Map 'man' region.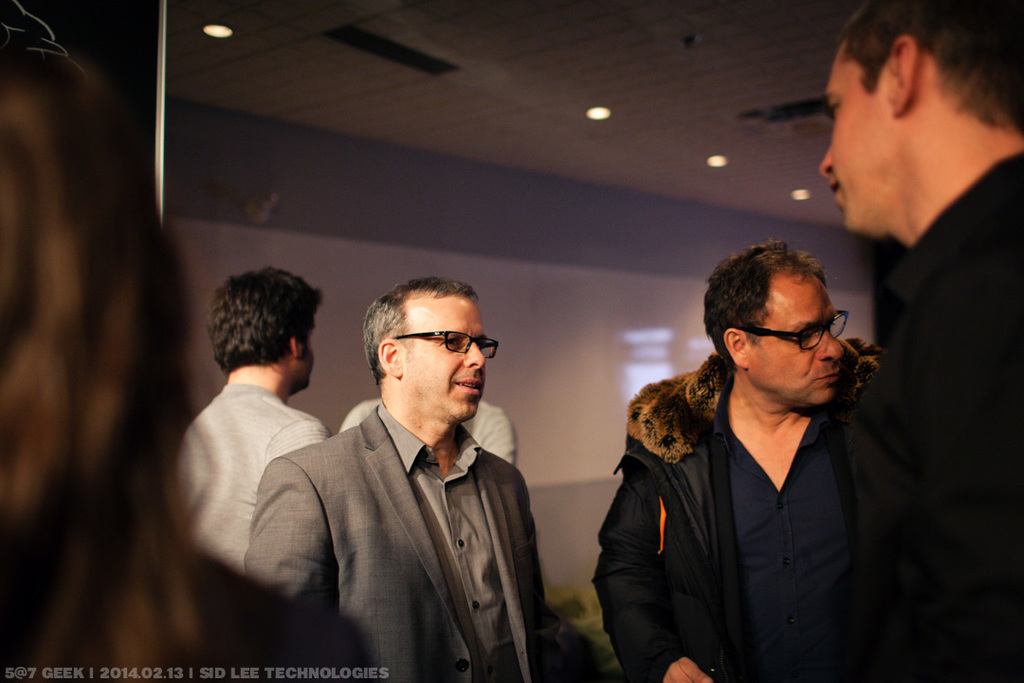
Mapped to (810, 0, 1023, 682).
